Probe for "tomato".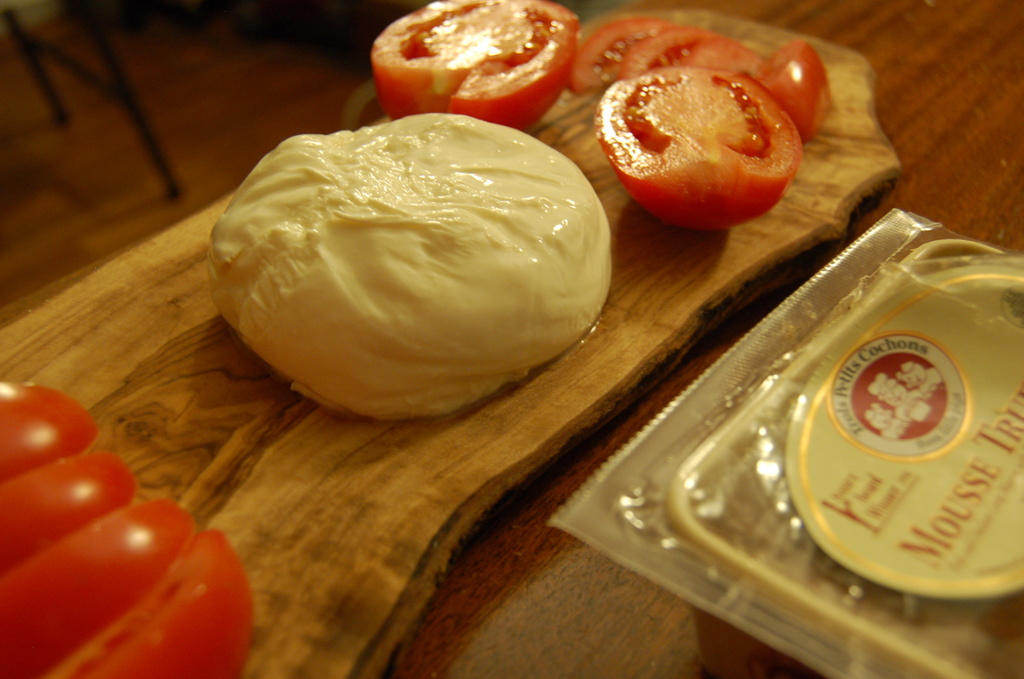
Probe result: [592,58,826,229].
